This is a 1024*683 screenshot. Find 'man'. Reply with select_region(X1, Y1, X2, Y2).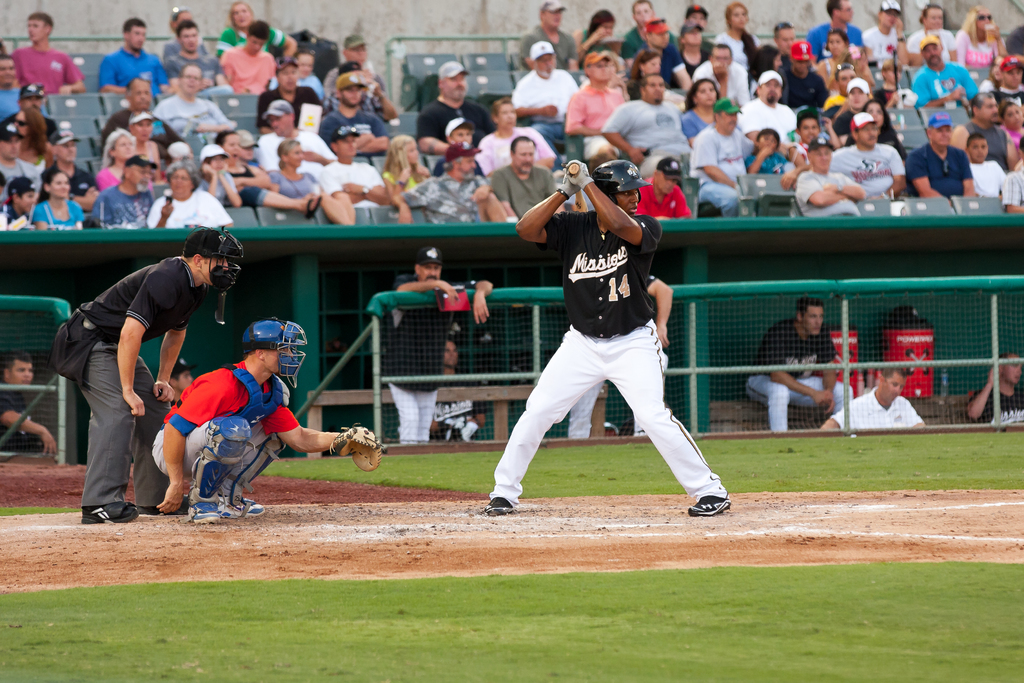
select_region(97, 73, 178, 161).
